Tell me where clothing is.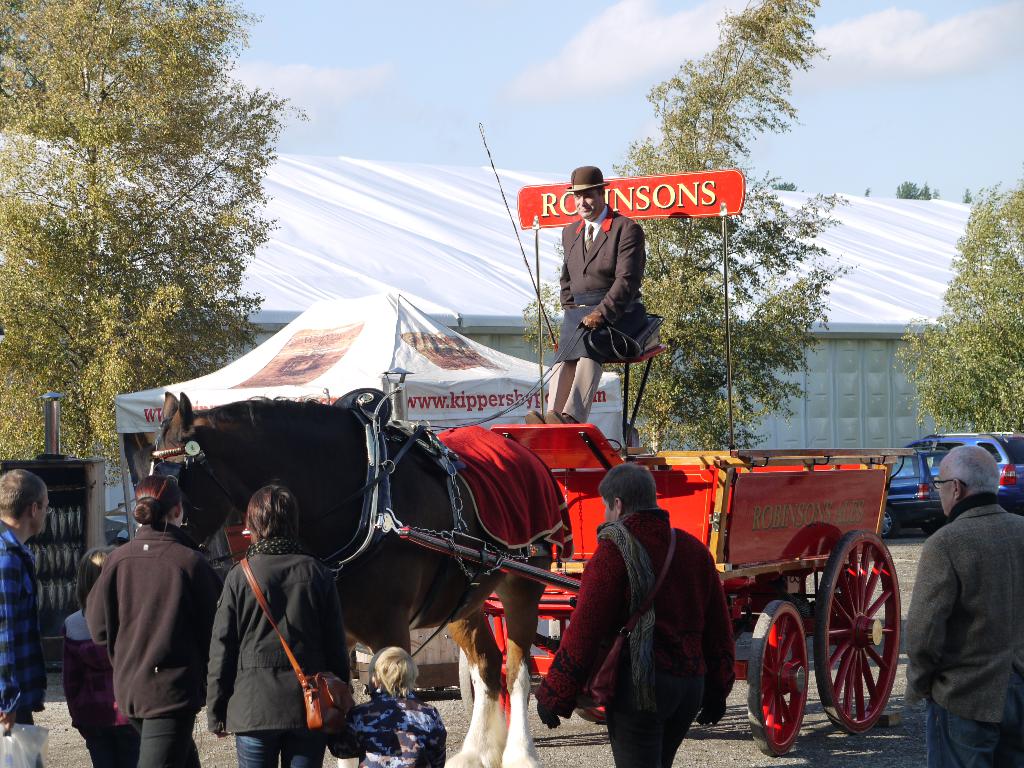
clothing is at BBox(84, 523, 225, 767).
